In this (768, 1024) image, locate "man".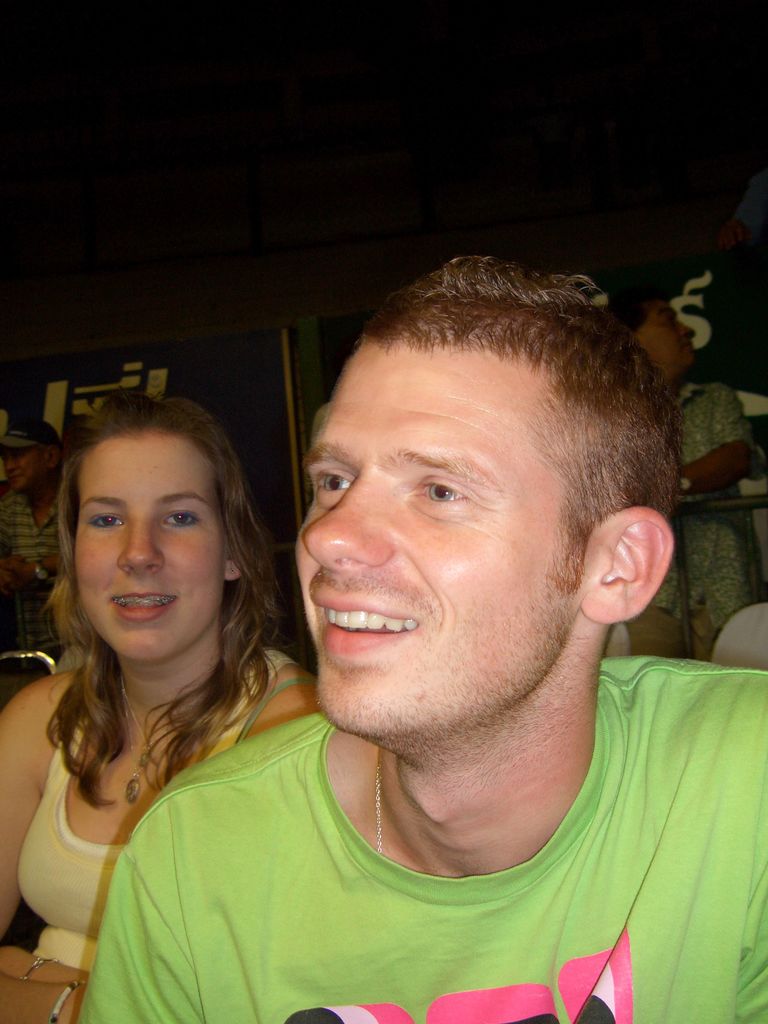
Bounding box: 136 228 767 1020.
